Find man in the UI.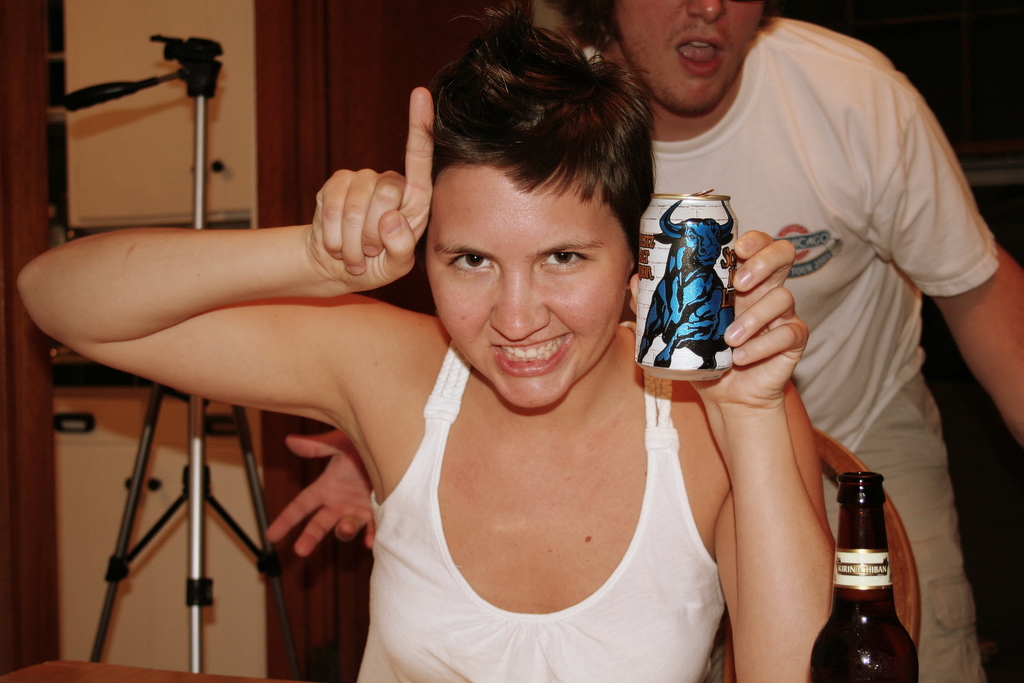
UI element at {"left": 264, "top": 0, "right": 1023, "bottom": 682}.
